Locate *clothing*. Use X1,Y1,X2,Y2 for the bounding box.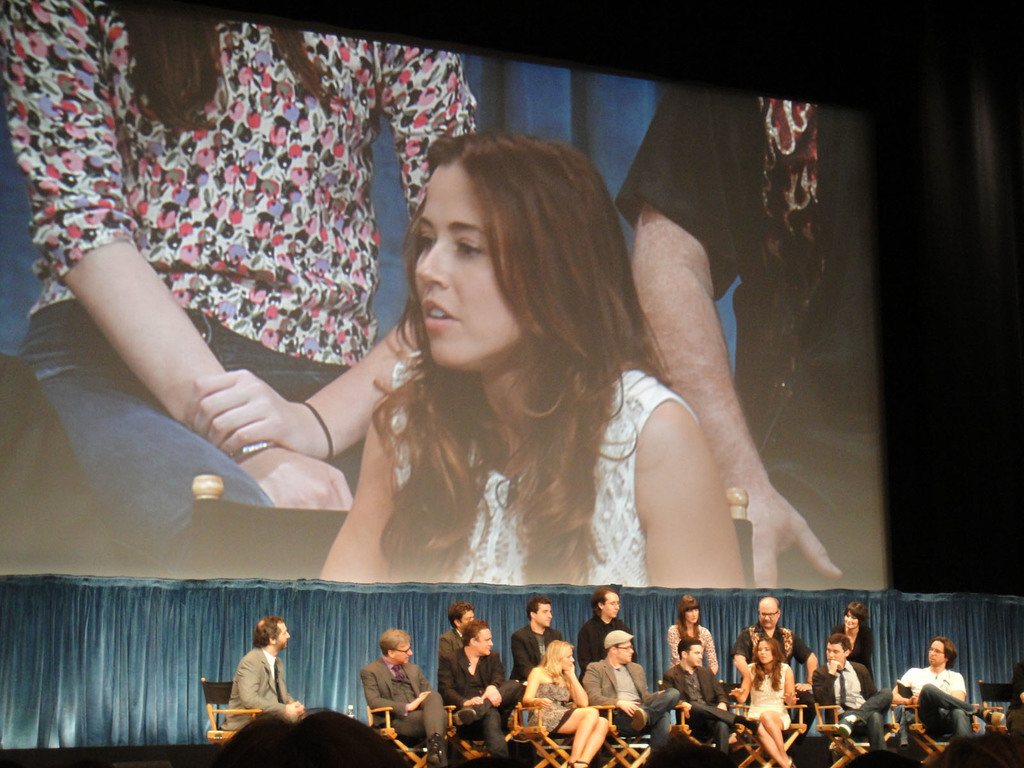
426,628,474,680.
